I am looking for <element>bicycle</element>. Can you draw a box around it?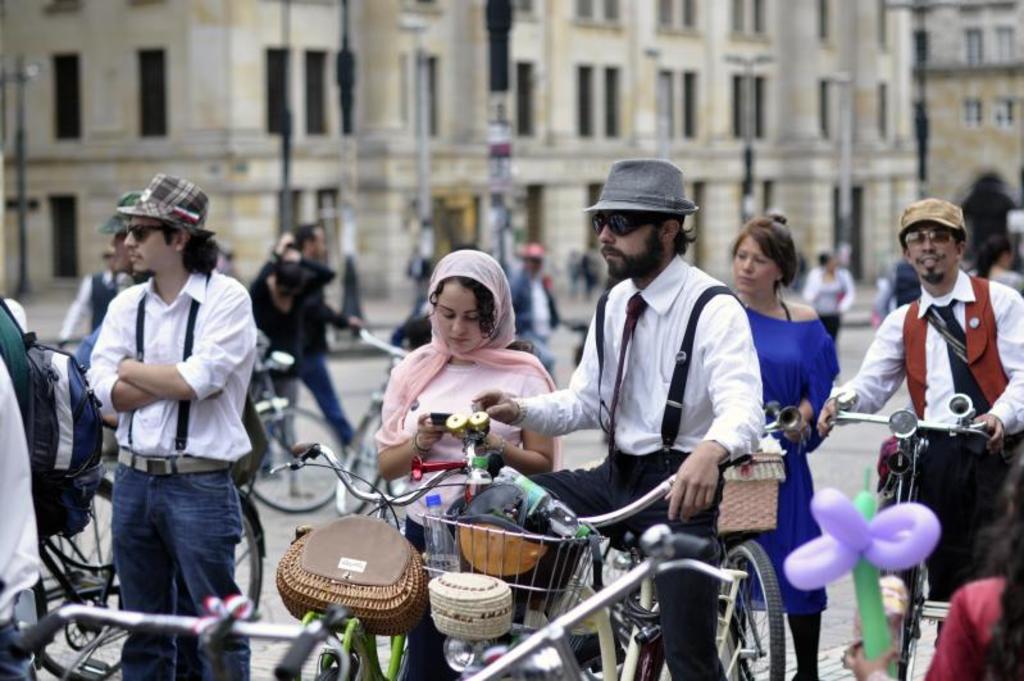
Sure, the bounding box is <bbox>648, 400, 828, 680</bbox>.
